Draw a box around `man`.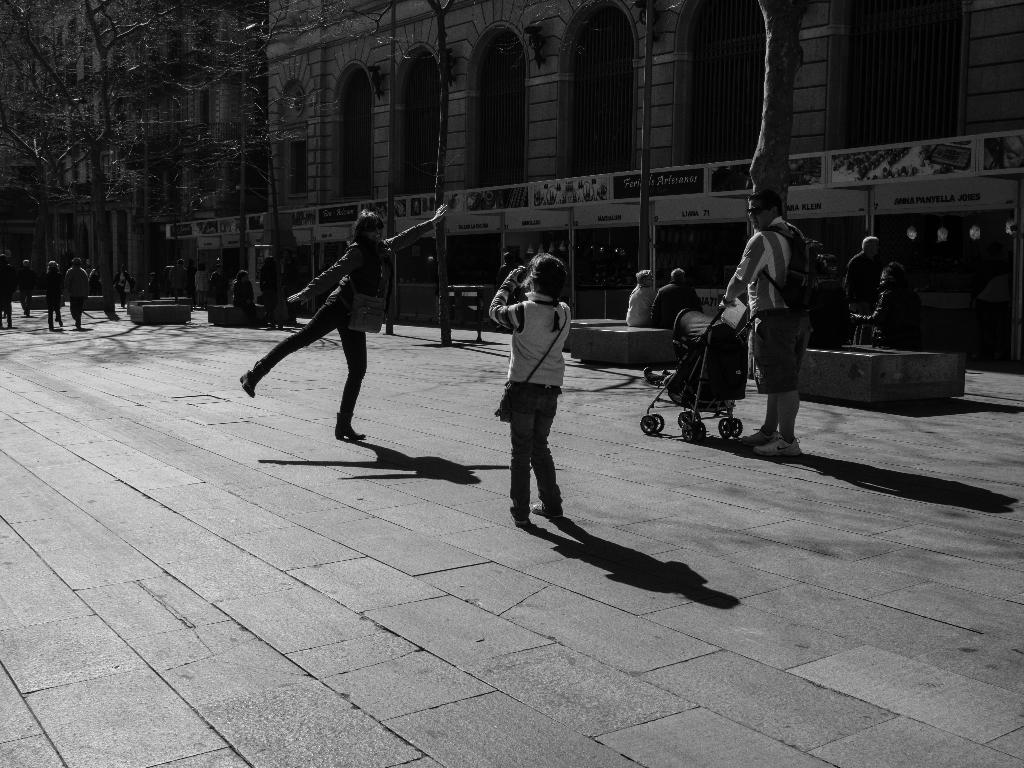
box(196, 266, 211, 302).
